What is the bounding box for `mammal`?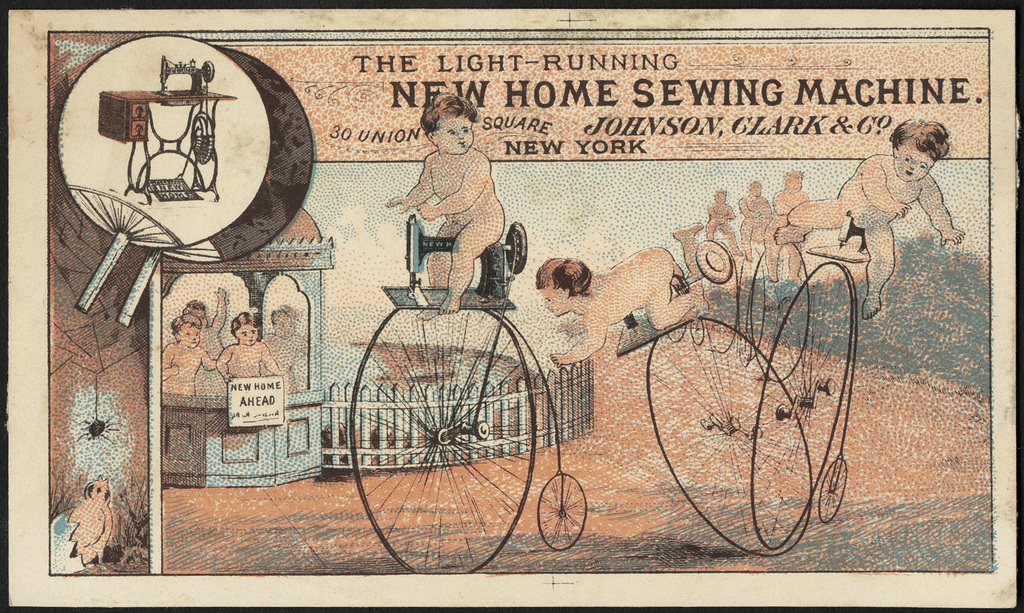
<bbox>778, 113, 971, 319</bbox>.
